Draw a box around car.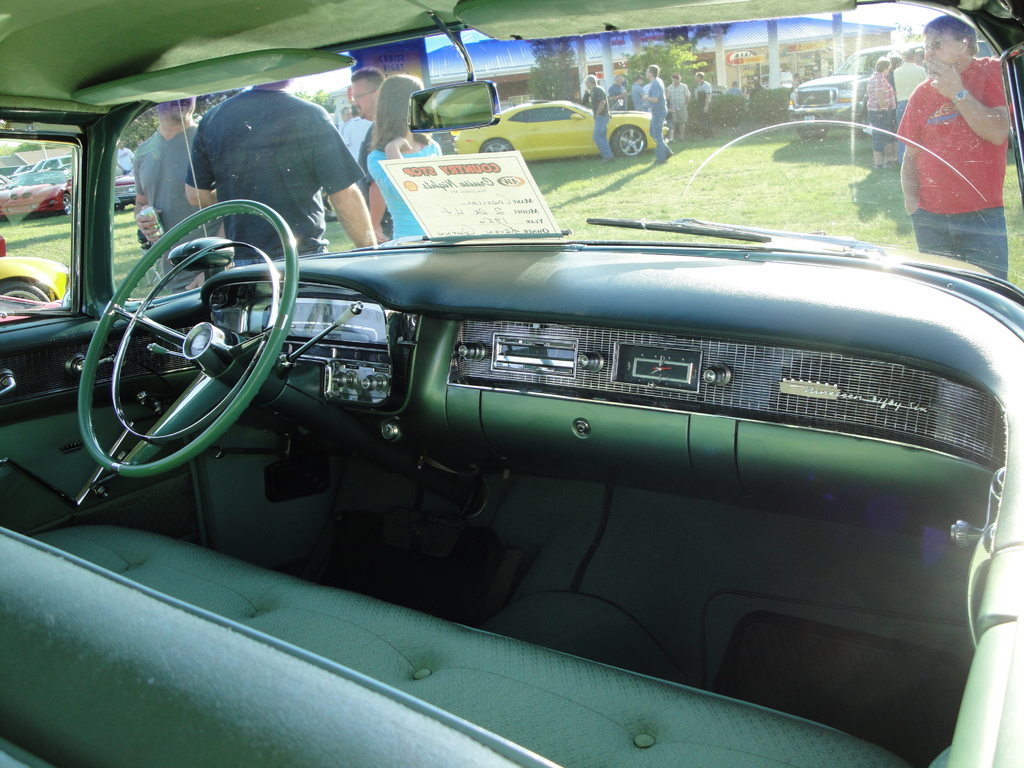
x1=790, y1=42, x2=920, y2=140.
